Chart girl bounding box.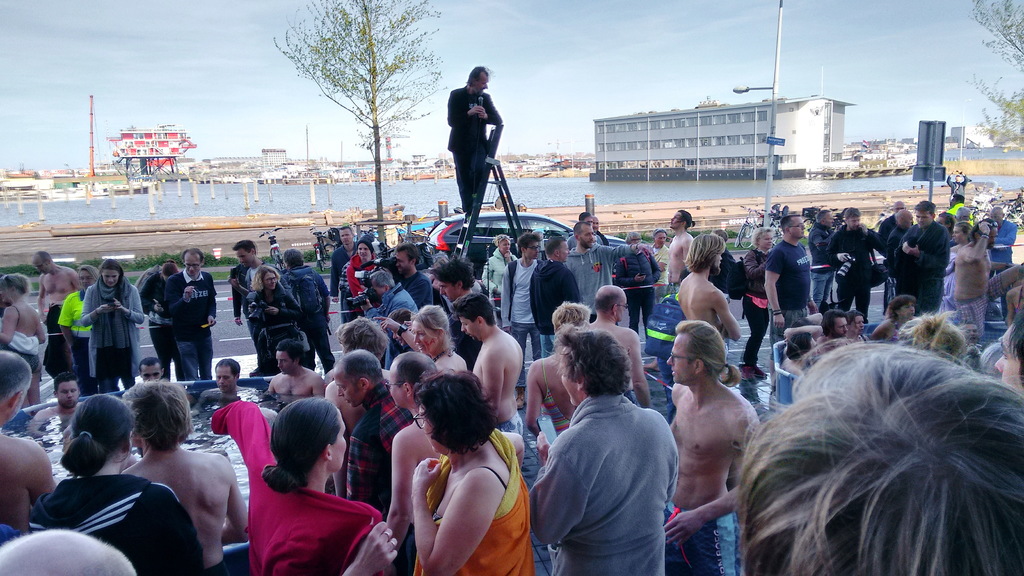
Charted: (x1=29, y1=396, x2=198, y2=575).
